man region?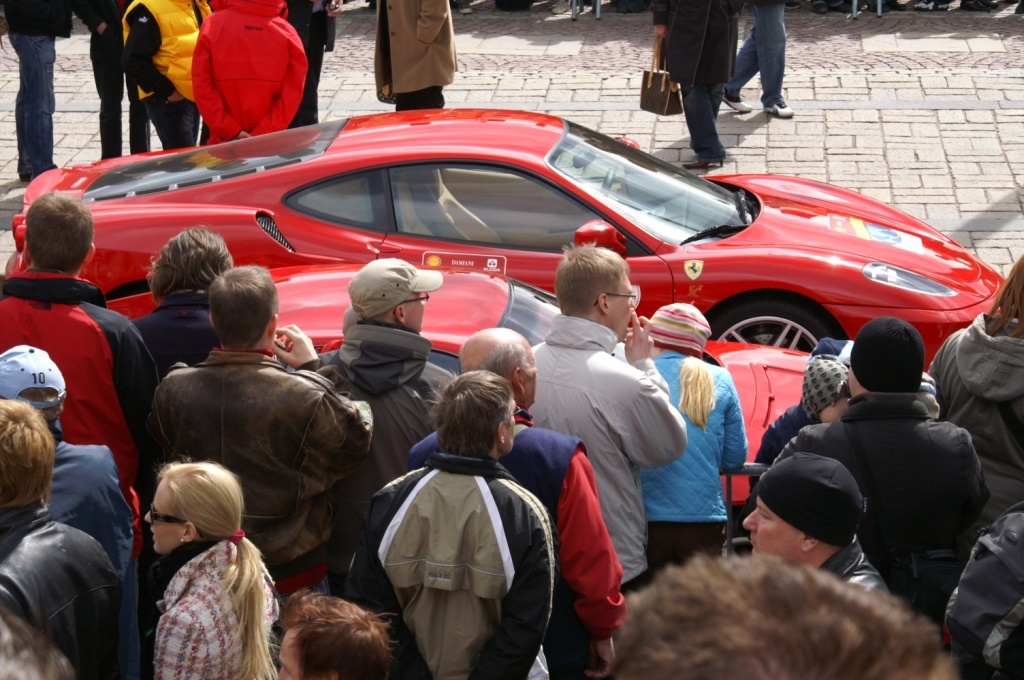
(0, 186, 165, 527)
